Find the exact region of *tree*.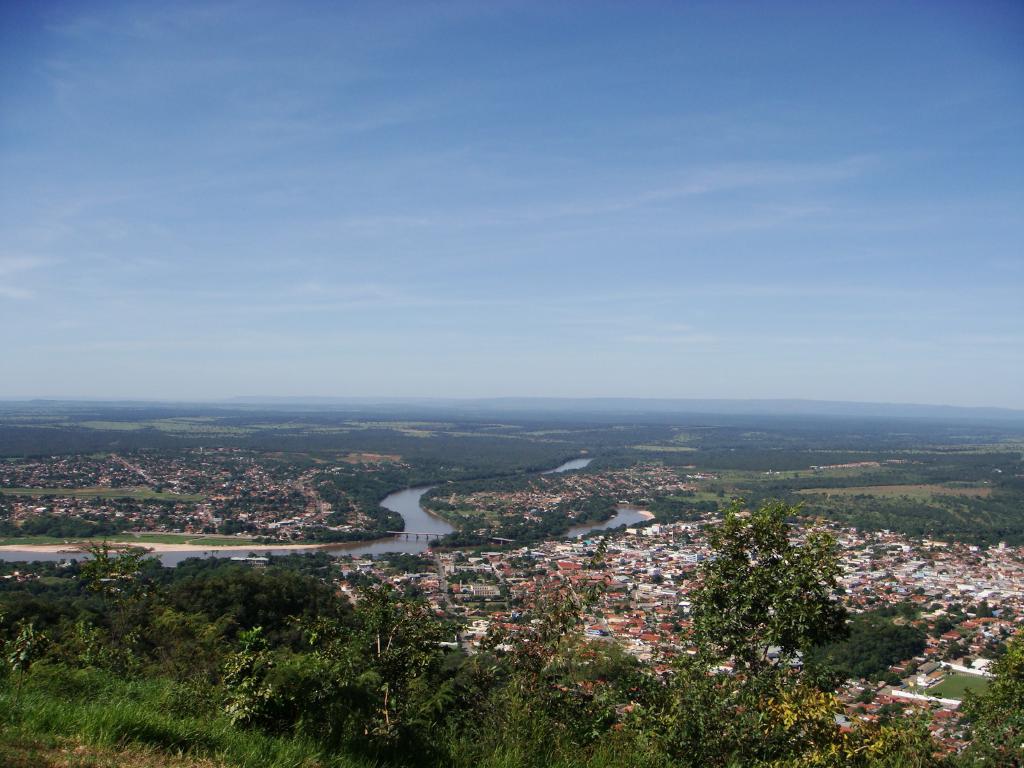
Exact region: {"x1": 461, "y1": 591, "x2": 600, "y2": 767}.
